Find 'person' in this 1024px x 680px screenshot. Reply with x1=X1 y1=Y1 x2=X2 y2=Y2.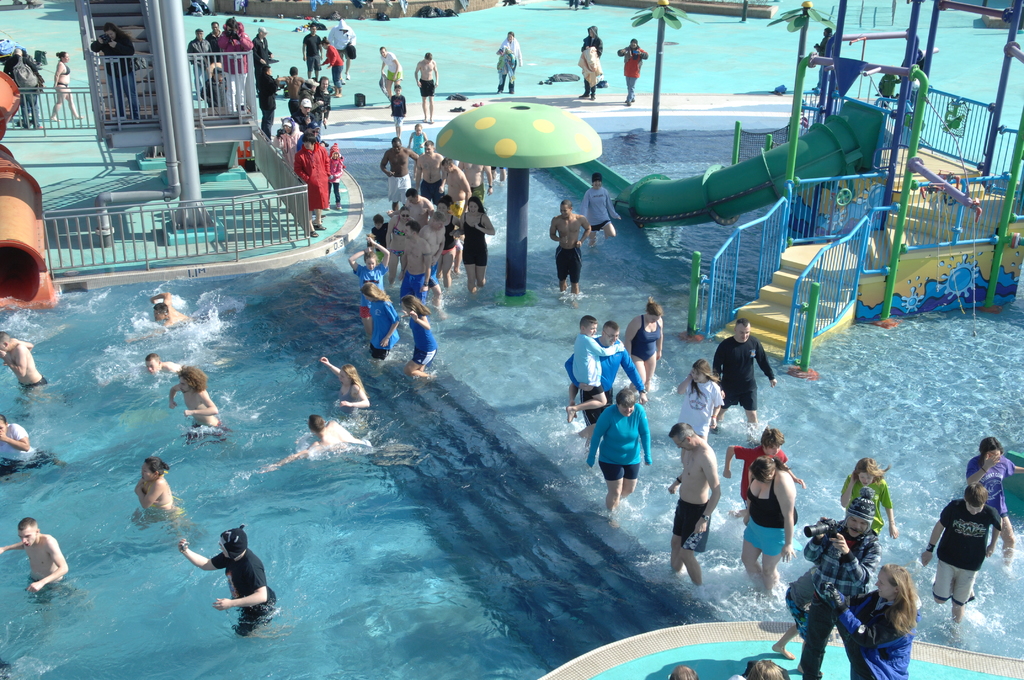
x1=669 y1=420 x2=724 y2=584.
